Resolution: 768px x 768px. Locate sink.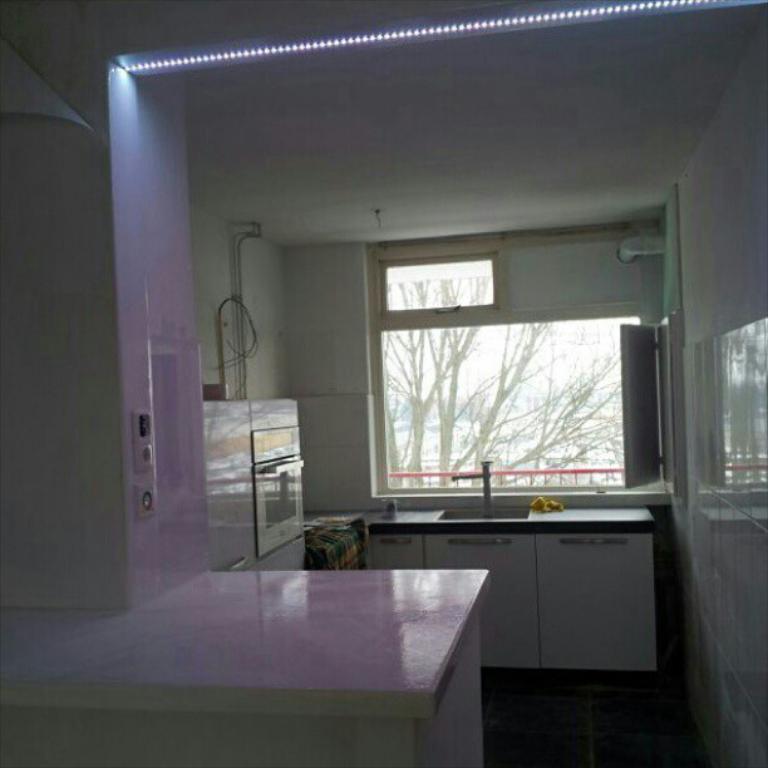
box(438, 459, 531, 520).
